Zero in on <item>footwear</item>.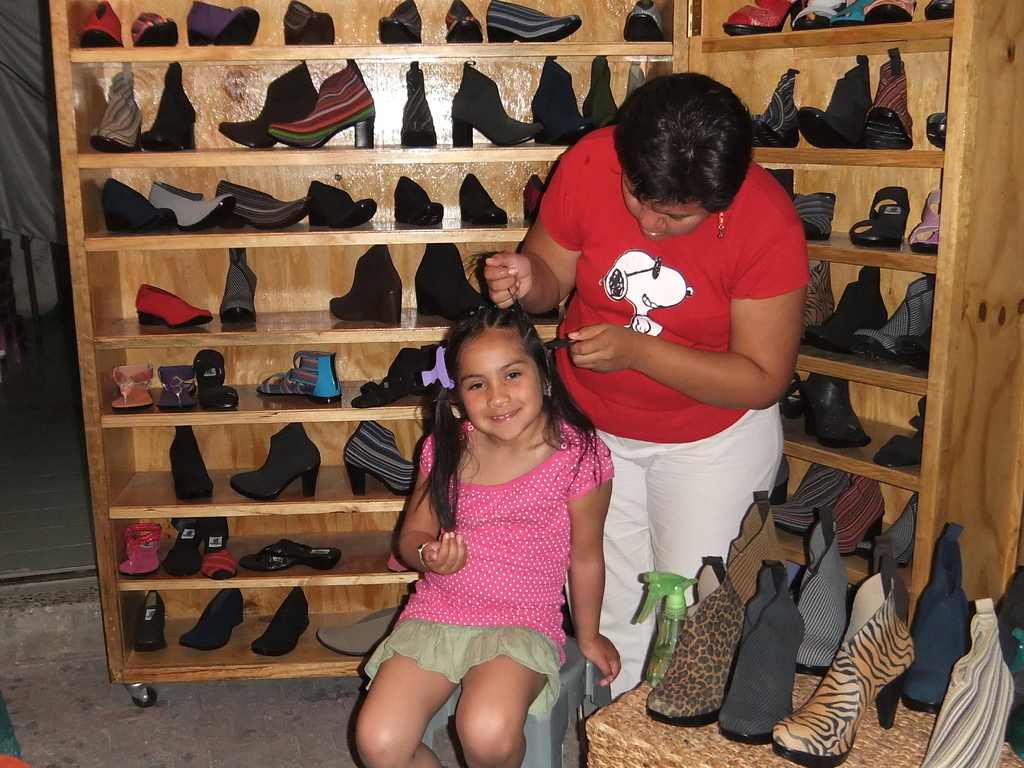
Zeroed in: box(874, 394, 927, 470).
